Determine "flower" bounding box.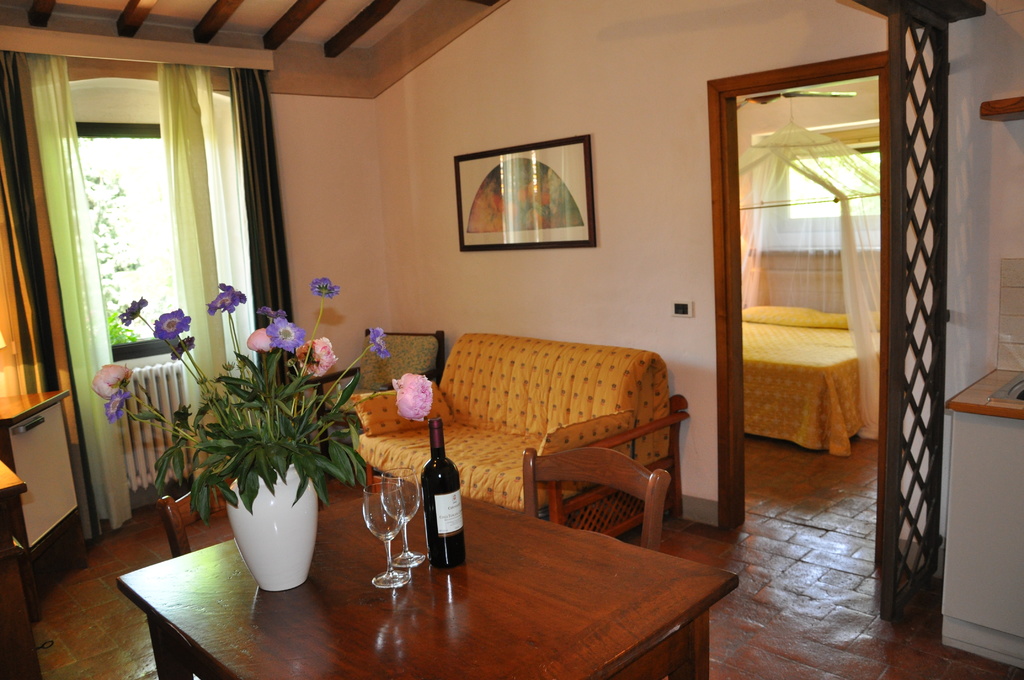
Determined: 120 295 150 327.
